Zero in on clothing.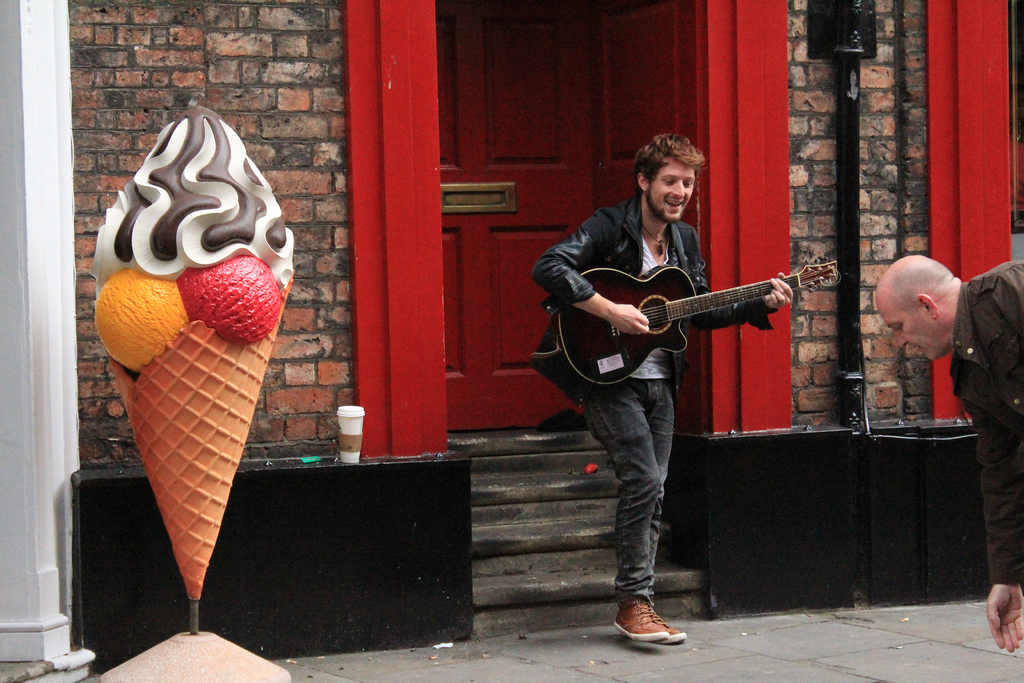
Zeroed in: Rect(538, 187, 701, 627).
